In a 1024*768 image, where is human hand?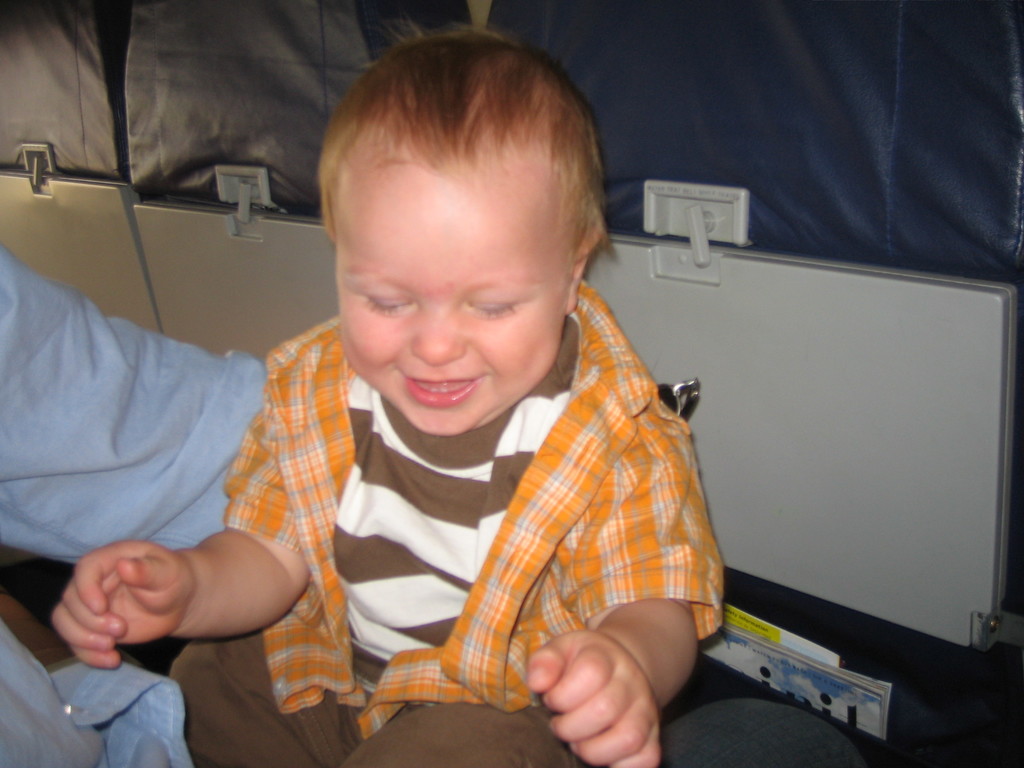
BBox(526, 626, 664, 767).
